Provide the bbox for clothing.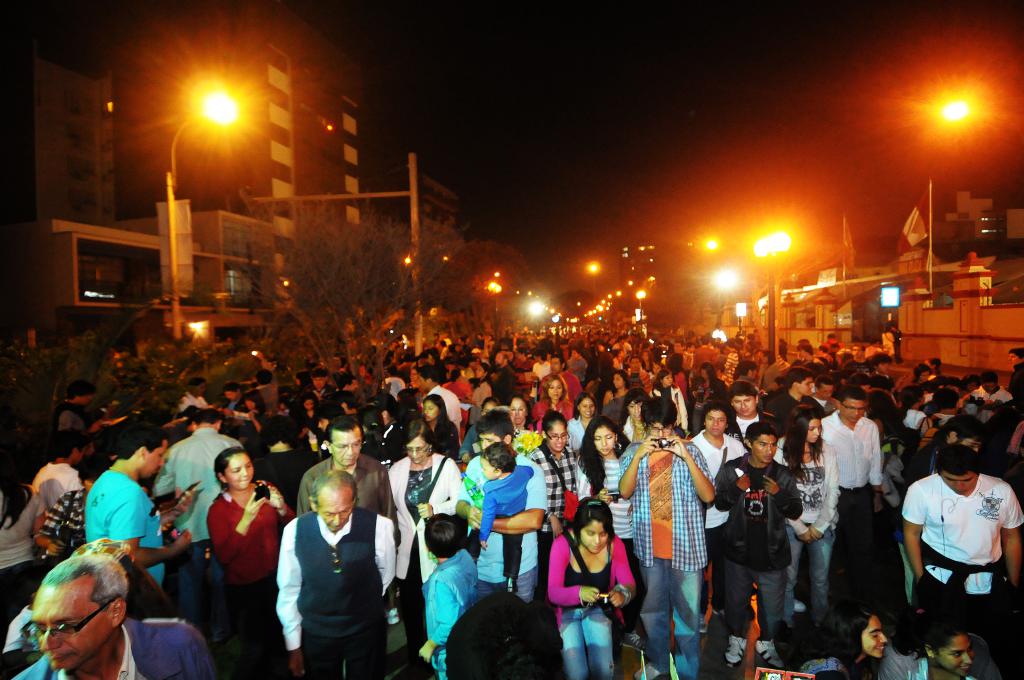
detection(9, 618, 219, 679).
